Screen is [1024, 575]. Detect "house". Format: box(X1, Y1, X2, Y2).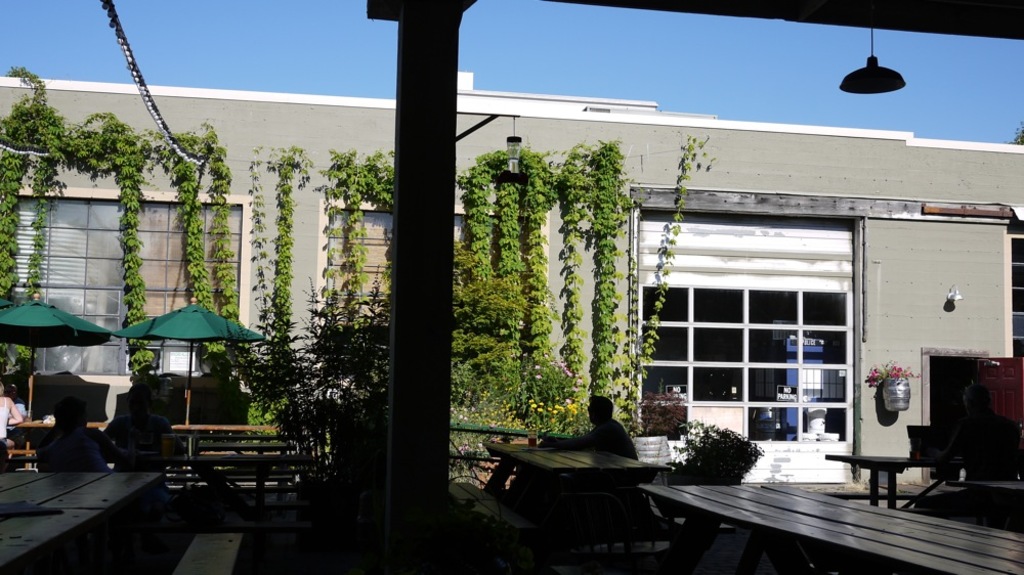
box(0, 91, 1023, 432).
